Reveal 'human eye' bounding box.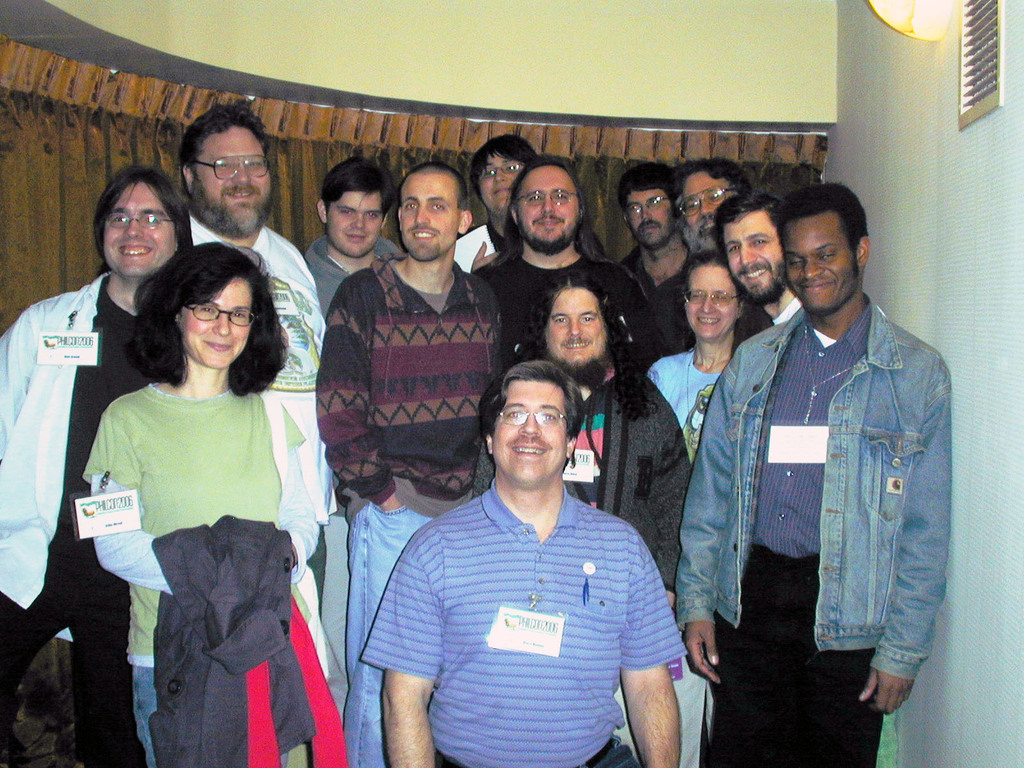
Revealed: 403/202/417/212.
